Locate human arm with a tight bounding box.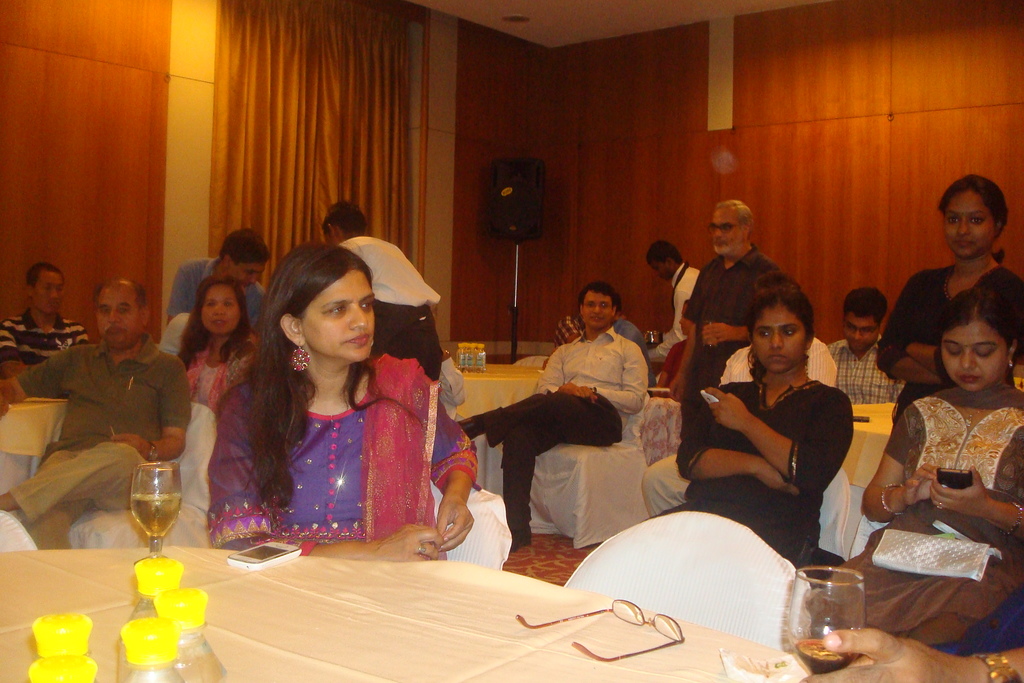
bbox(701, 327, 755, 345).
